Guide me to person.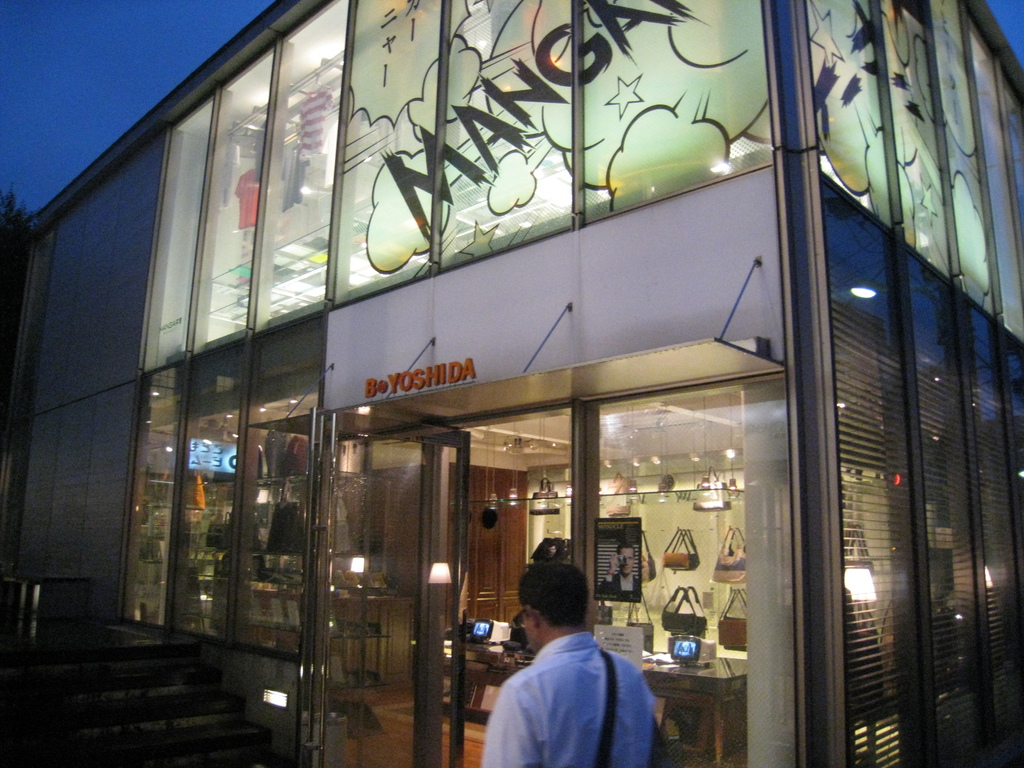
Guidance: rect(598, 540, 639, 593).
